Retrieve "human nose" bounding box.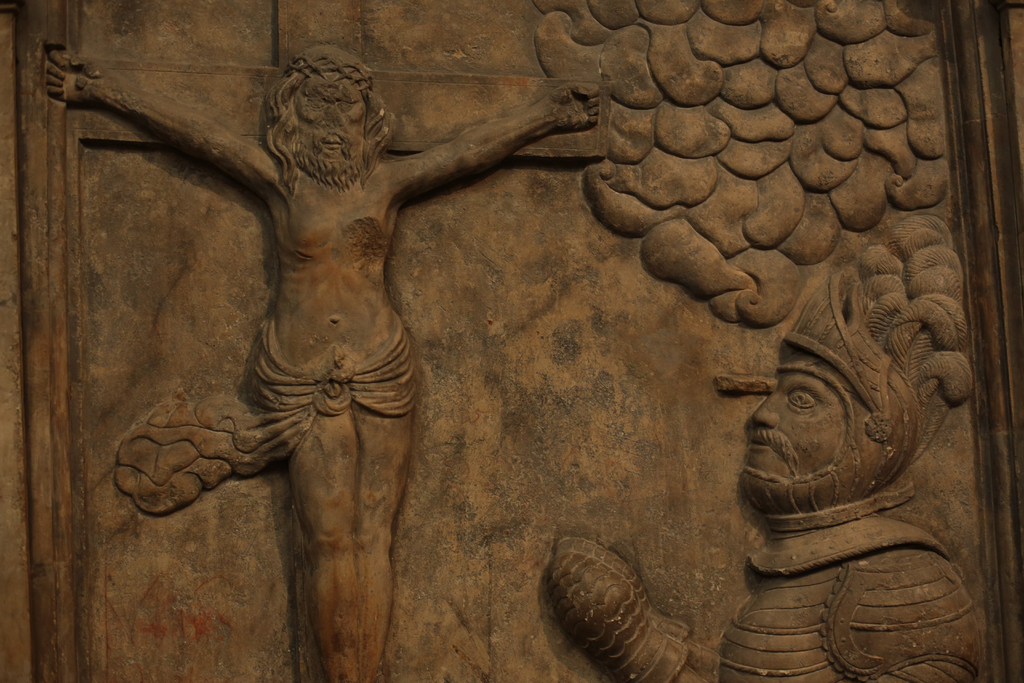
Bounding box: <region>752, 388, 777, 425</region>.
